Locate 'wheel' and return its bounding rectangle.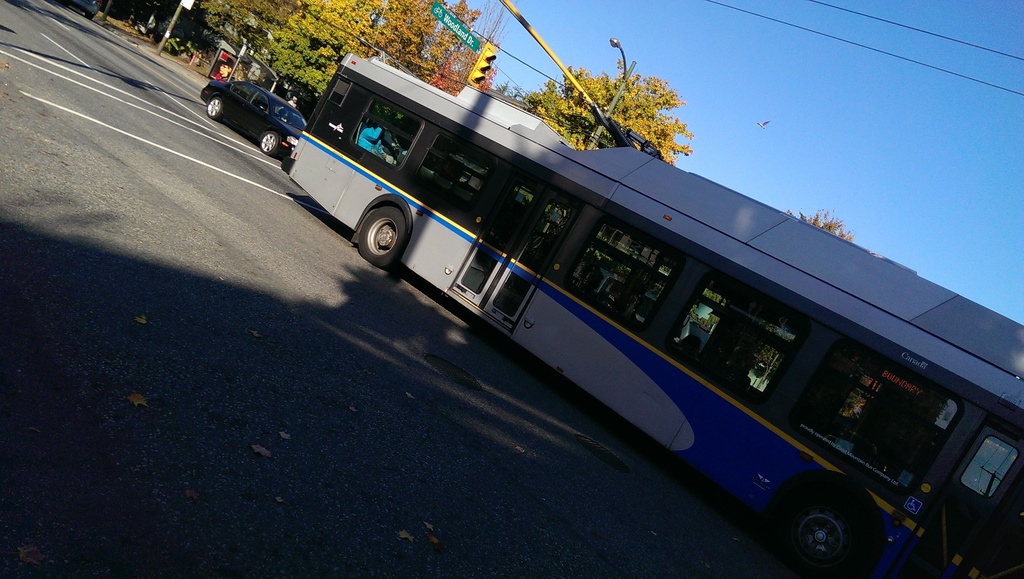
(left=356, top=200, right=409, bottom=268).
